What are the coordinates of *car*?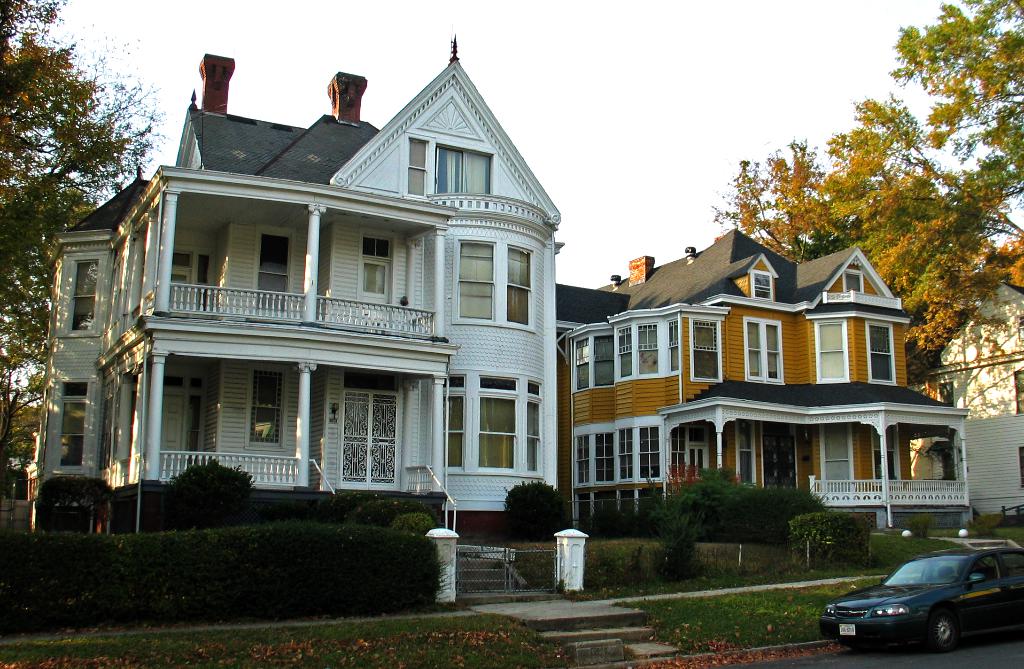
bbox=(835, 544, 1014, 658).
